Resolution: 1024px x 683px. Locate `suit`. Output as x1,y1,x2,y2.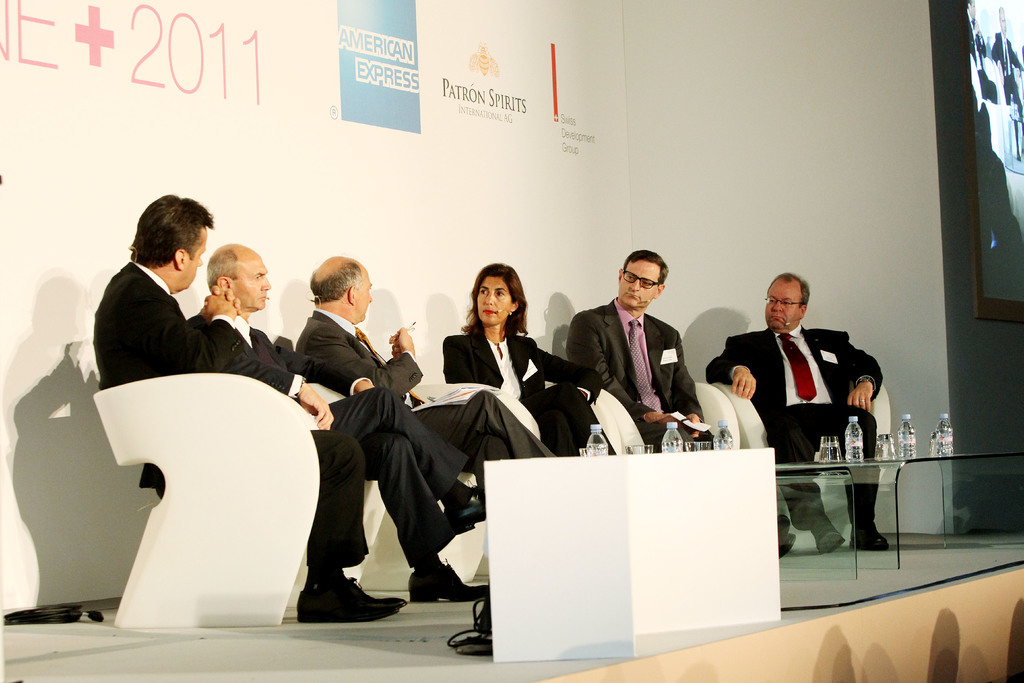
435,325,604,456.
